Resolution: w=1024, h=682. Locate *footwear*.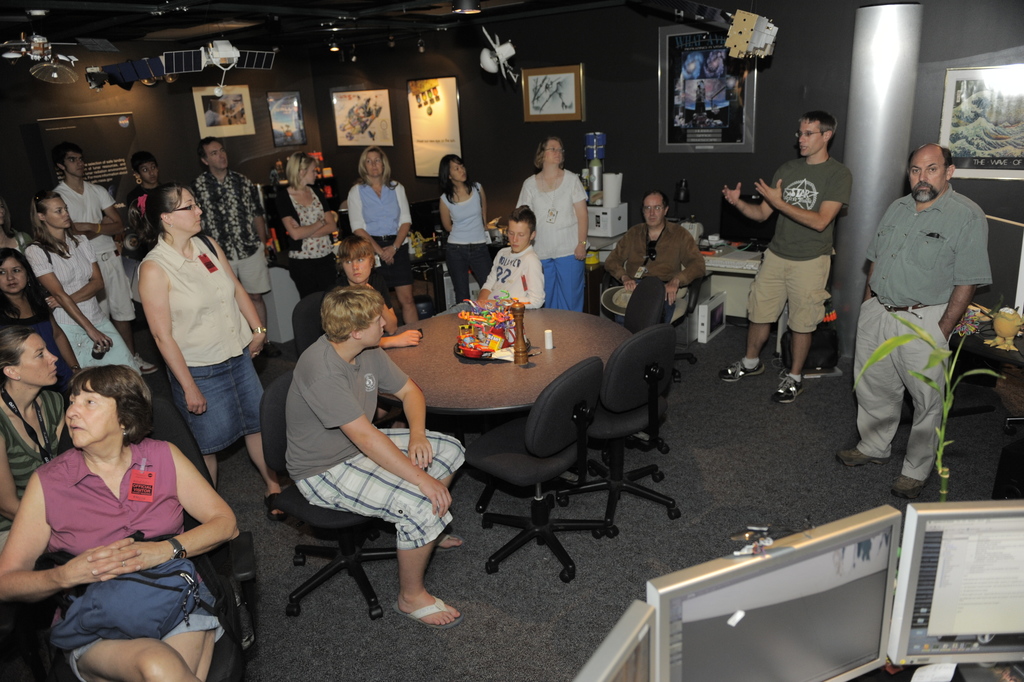
(left=389, top=596, right=462, bottom=633).
